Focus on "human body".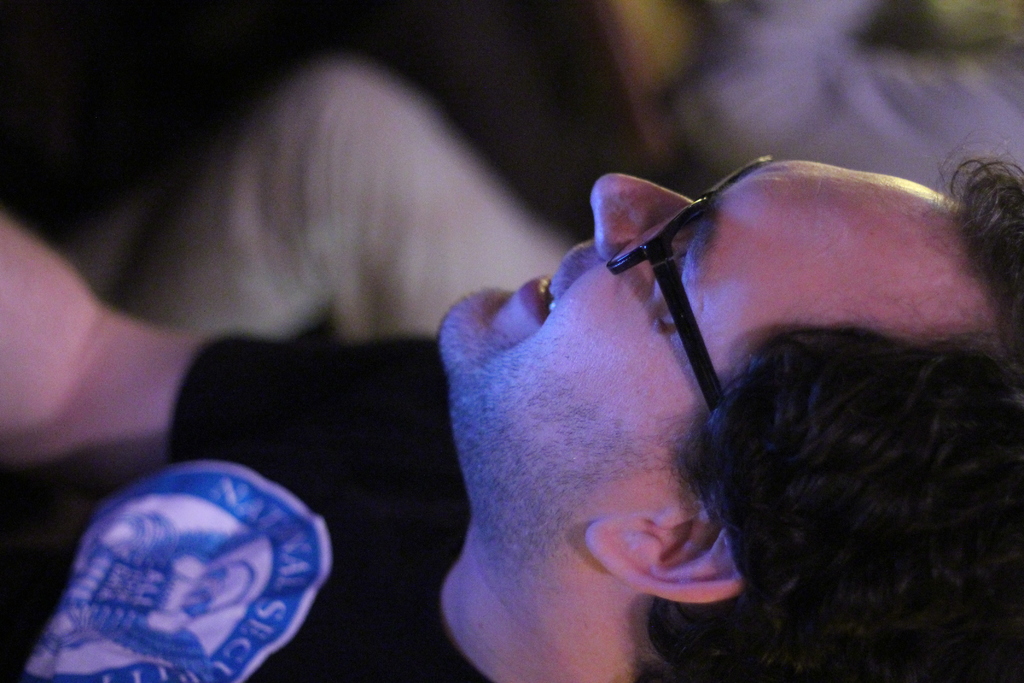
Focused at [x1=0, y1=138, x2=1023, y2=682].
